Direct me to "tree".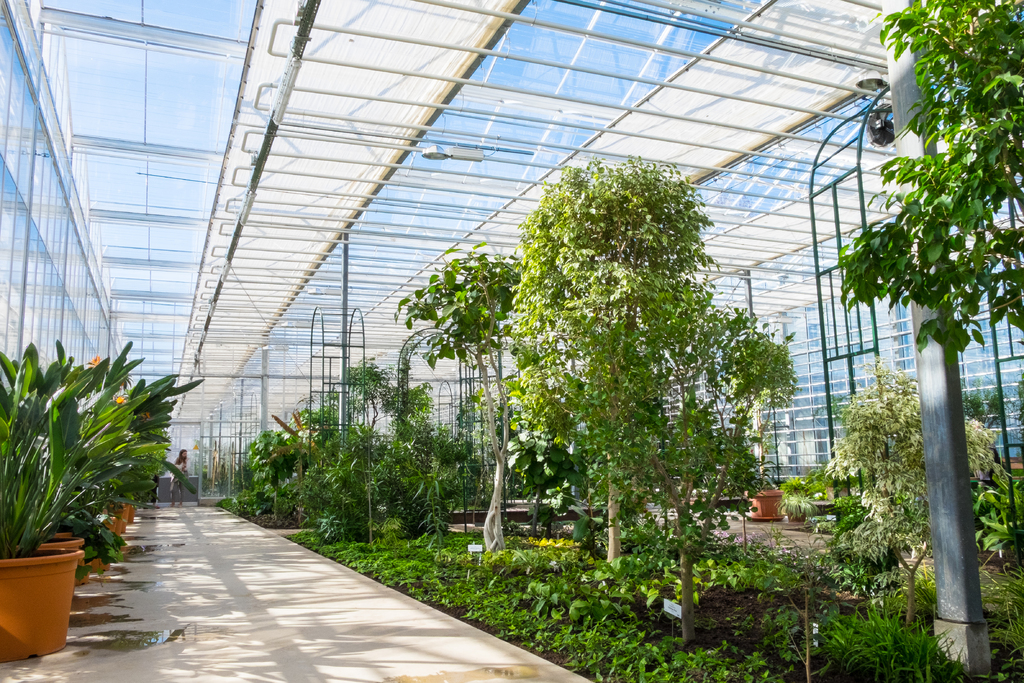
Direction: [x1=392, y1=243, x2=529, y2=556].
